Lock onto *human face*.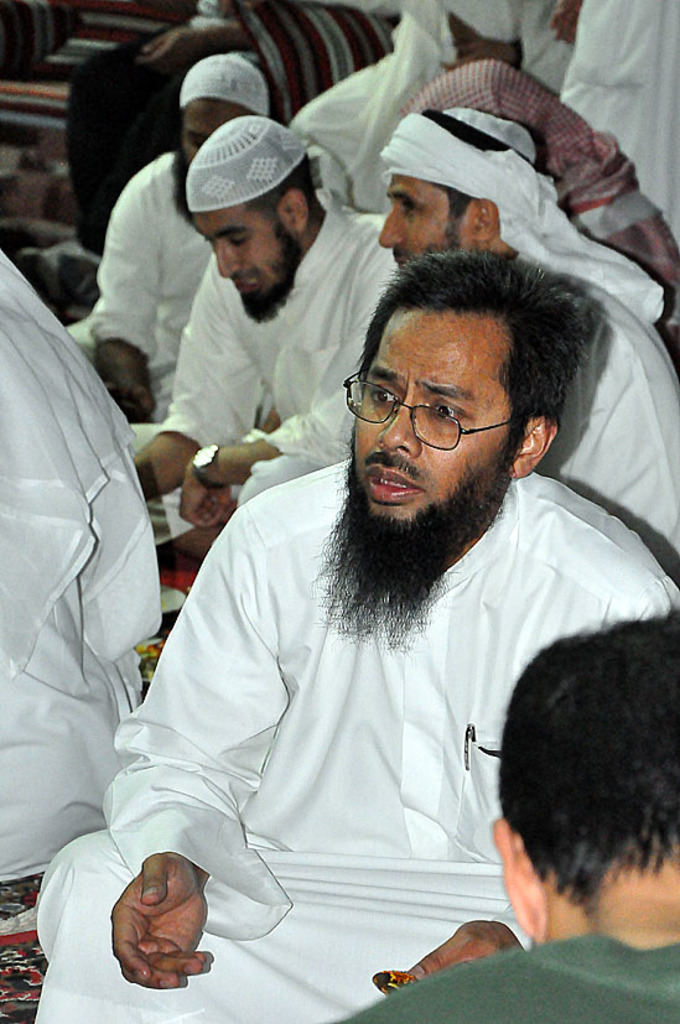
Locked: 379:171:473:267.
